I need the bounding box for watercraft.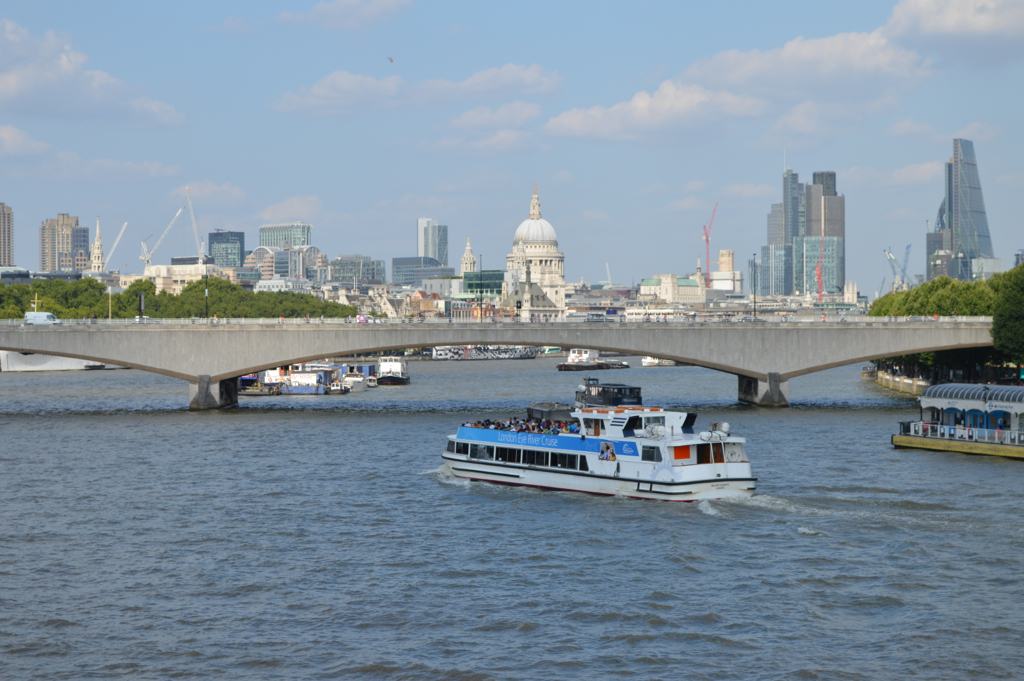
Here it is: crop(894, 375, 1023, 466).
